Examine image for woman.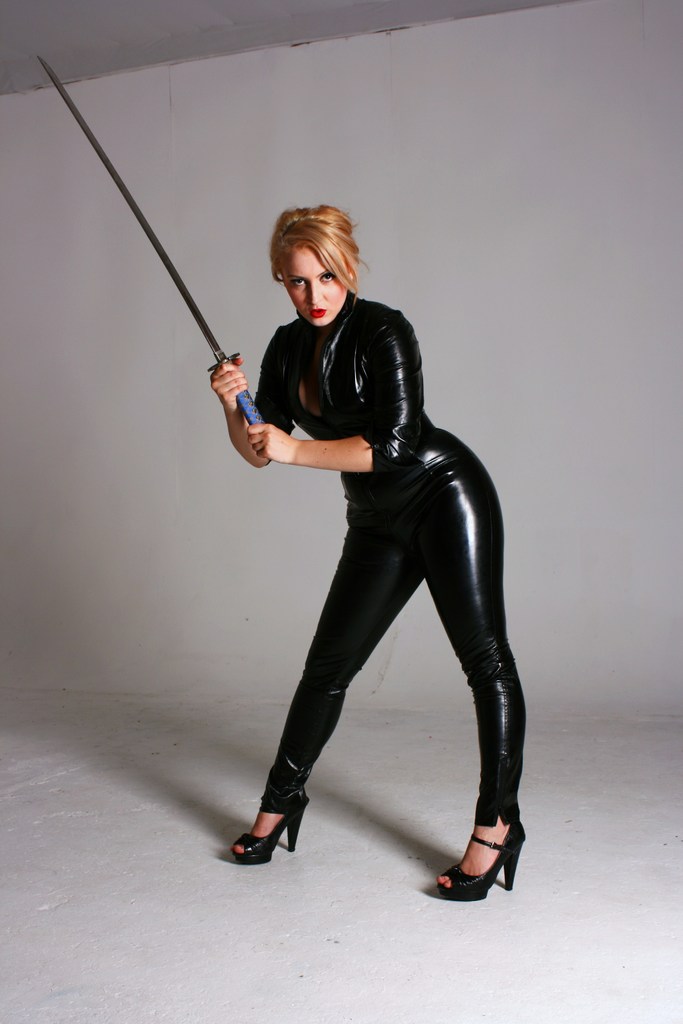
Examination result: detection(226, 182, 507, 913).
